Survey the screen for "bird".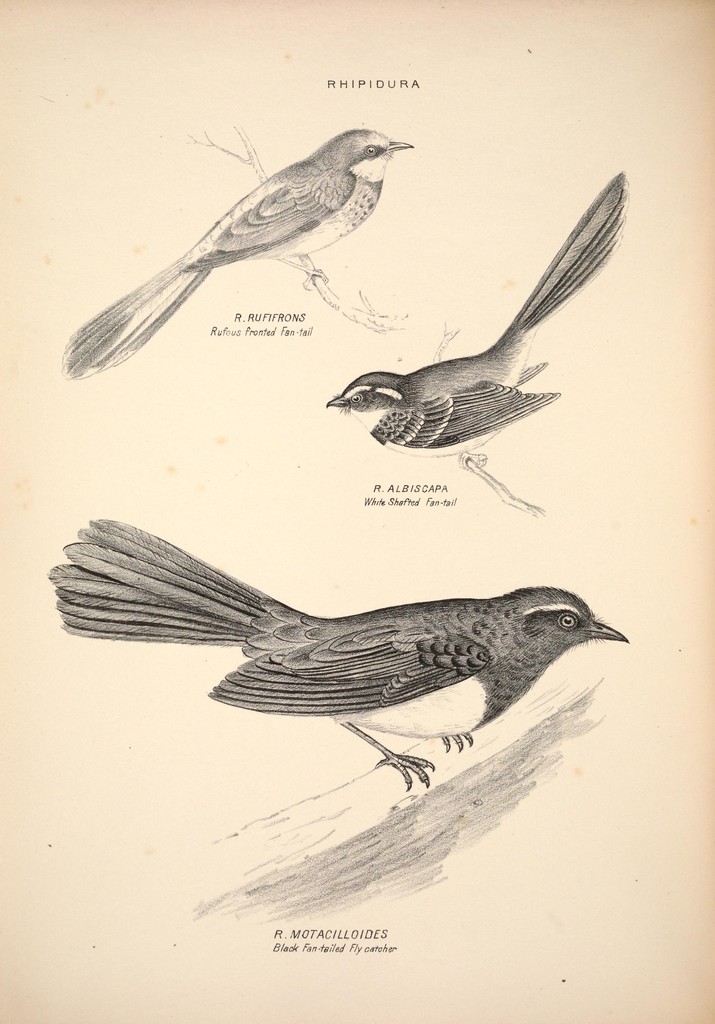
Survey found: box=[33, 524, 669, 787].
